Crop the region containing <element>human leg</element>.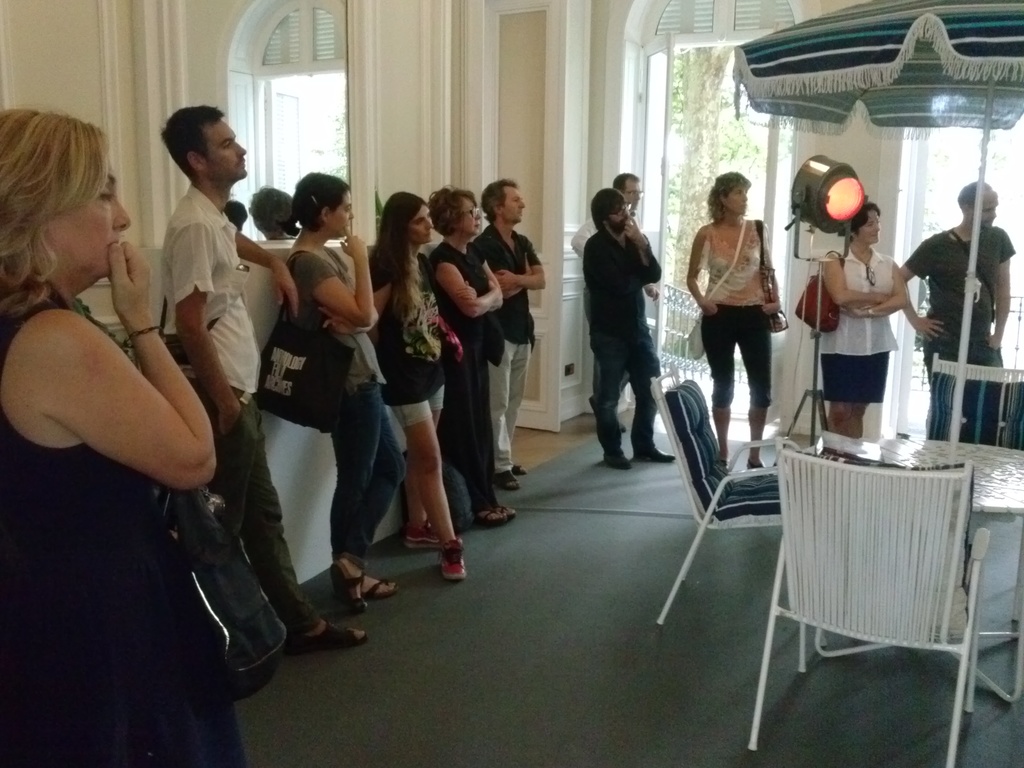
Crop region: 391 394 463 565.
